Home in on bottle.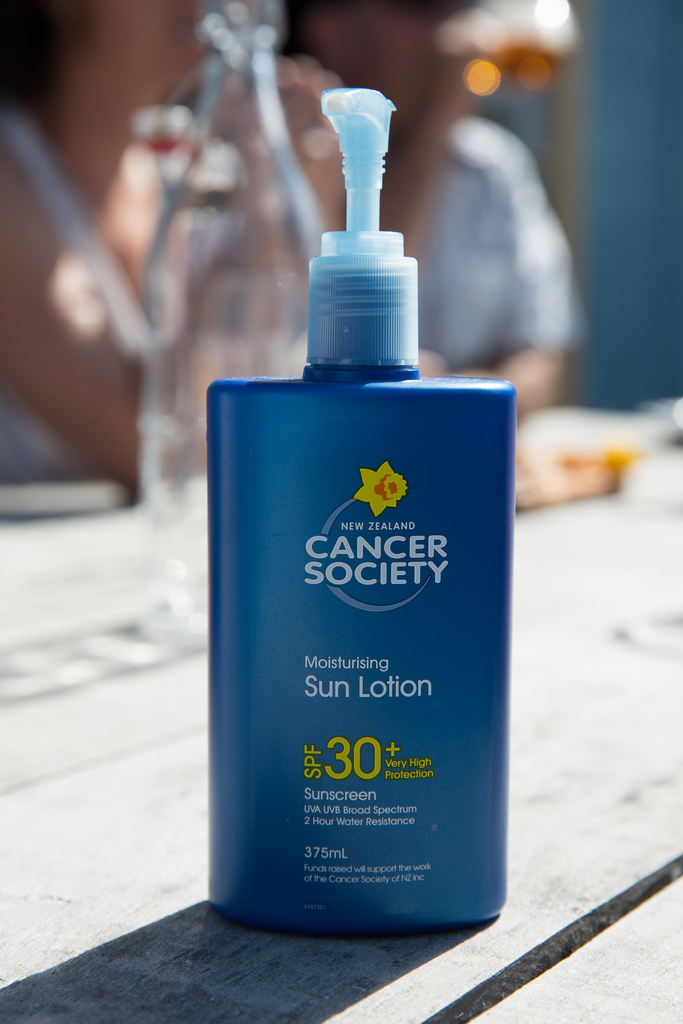
Homed in at 210 191 513 926.
